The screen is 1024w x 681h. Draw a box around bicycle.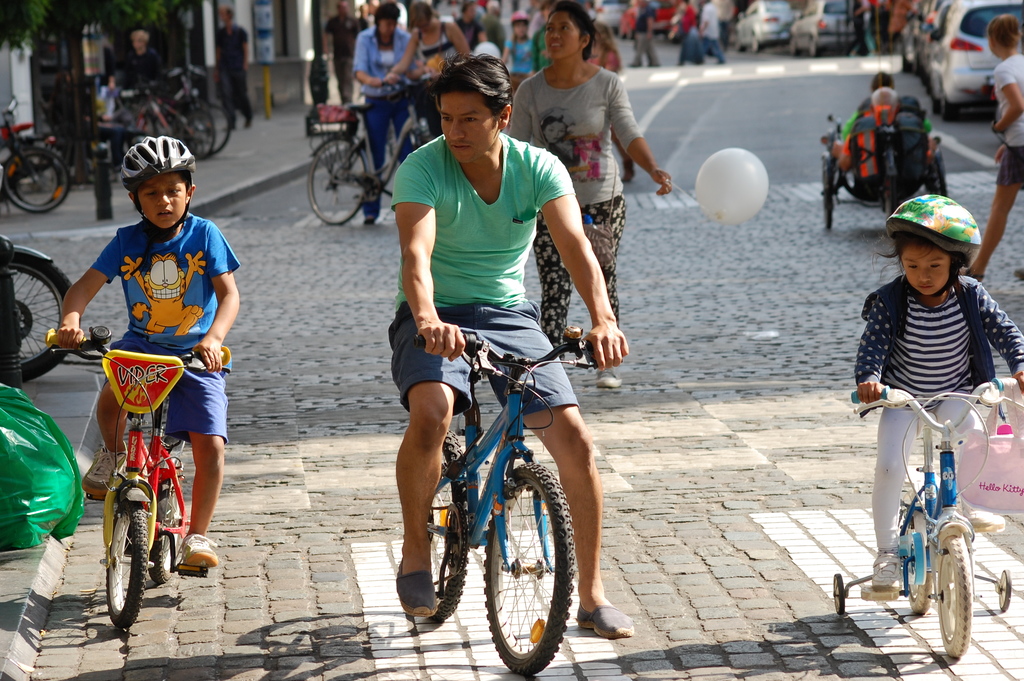
detection(44, 321, 231, 631).
